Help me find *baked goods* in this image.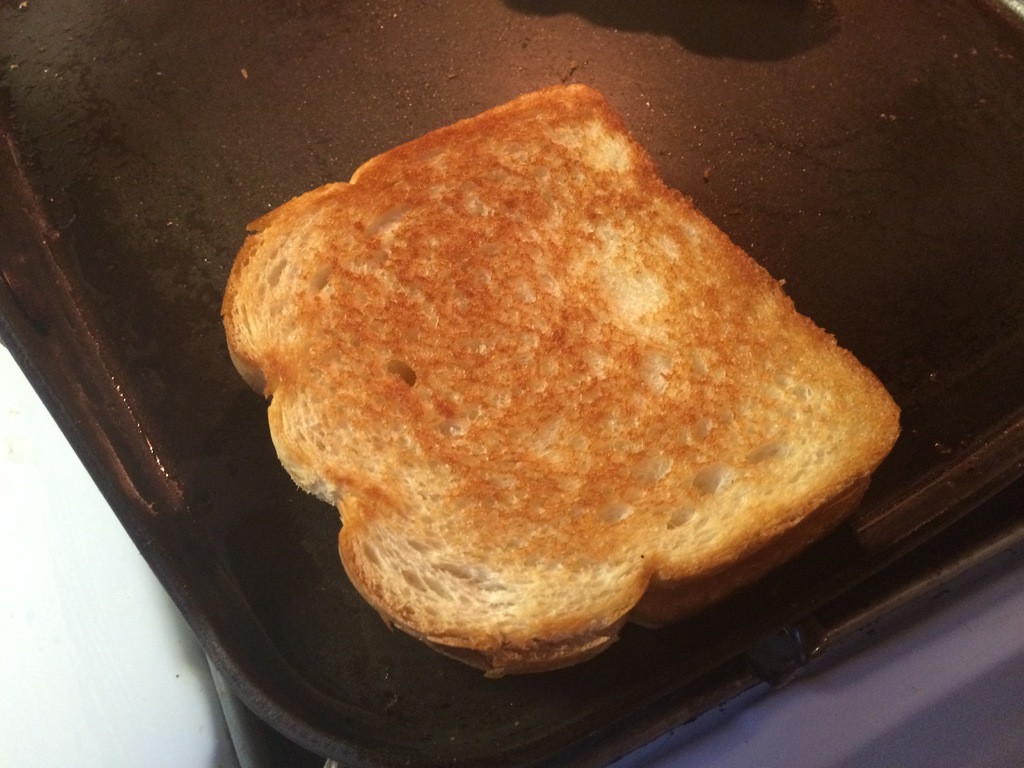
Found it: 232 78 878 675.
